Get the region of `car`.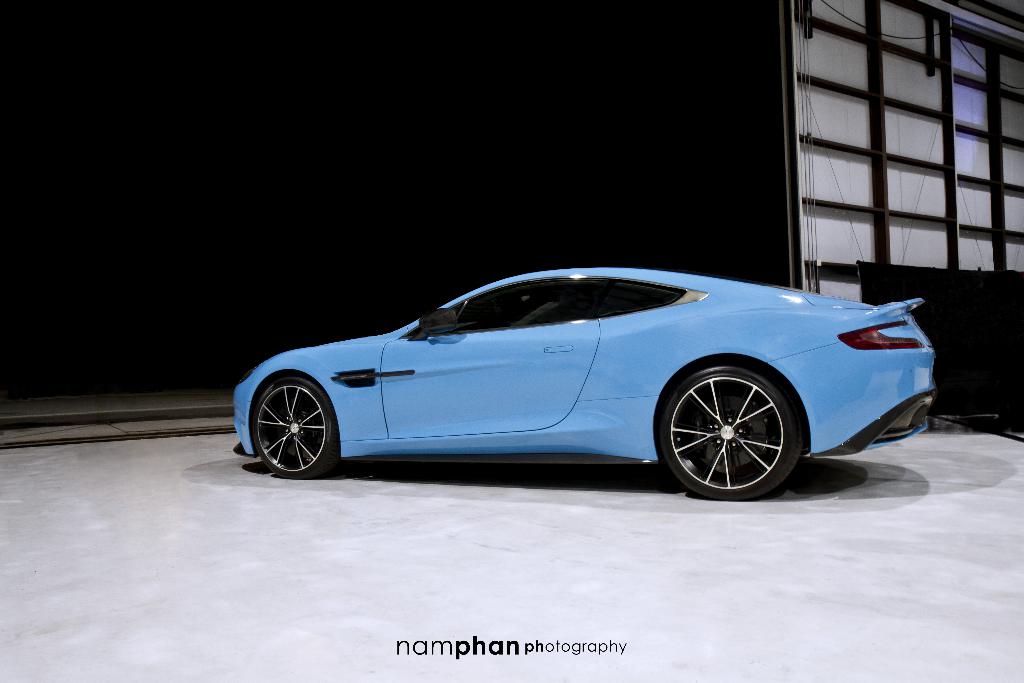
238 265 939 502.
